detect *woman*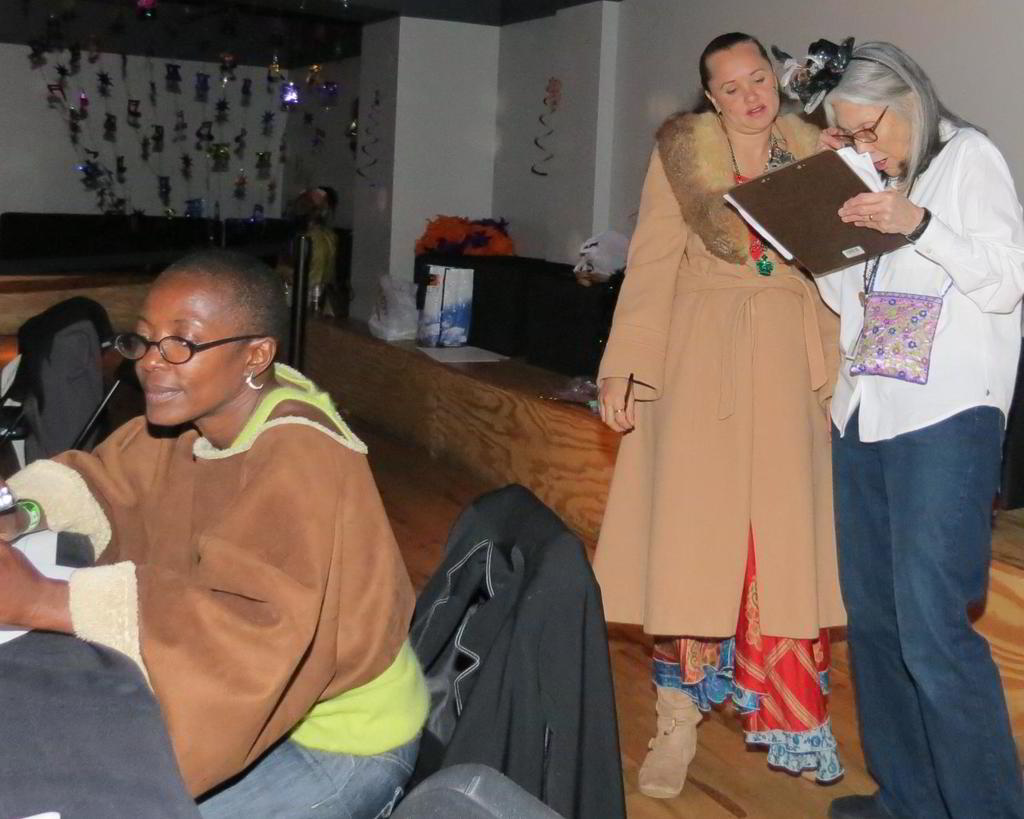
<region>799, 38, 1023, 818</region>
